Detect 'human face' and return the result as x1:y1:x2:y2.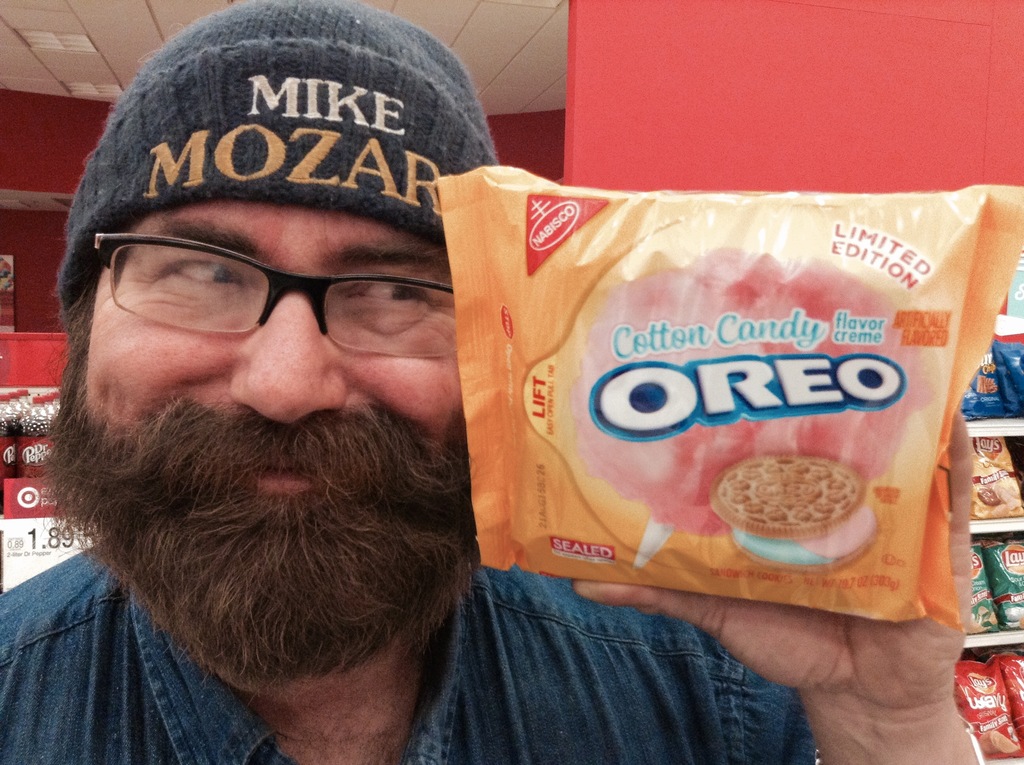
33:205:454:678.
